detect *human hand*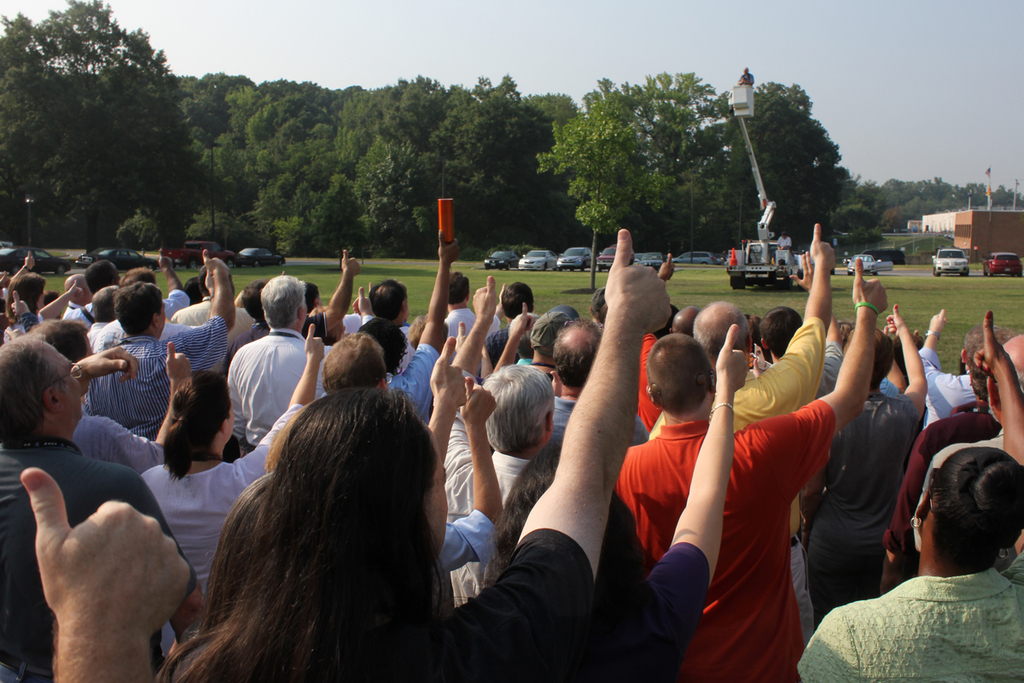
rect(6, 286, 30, 320)
